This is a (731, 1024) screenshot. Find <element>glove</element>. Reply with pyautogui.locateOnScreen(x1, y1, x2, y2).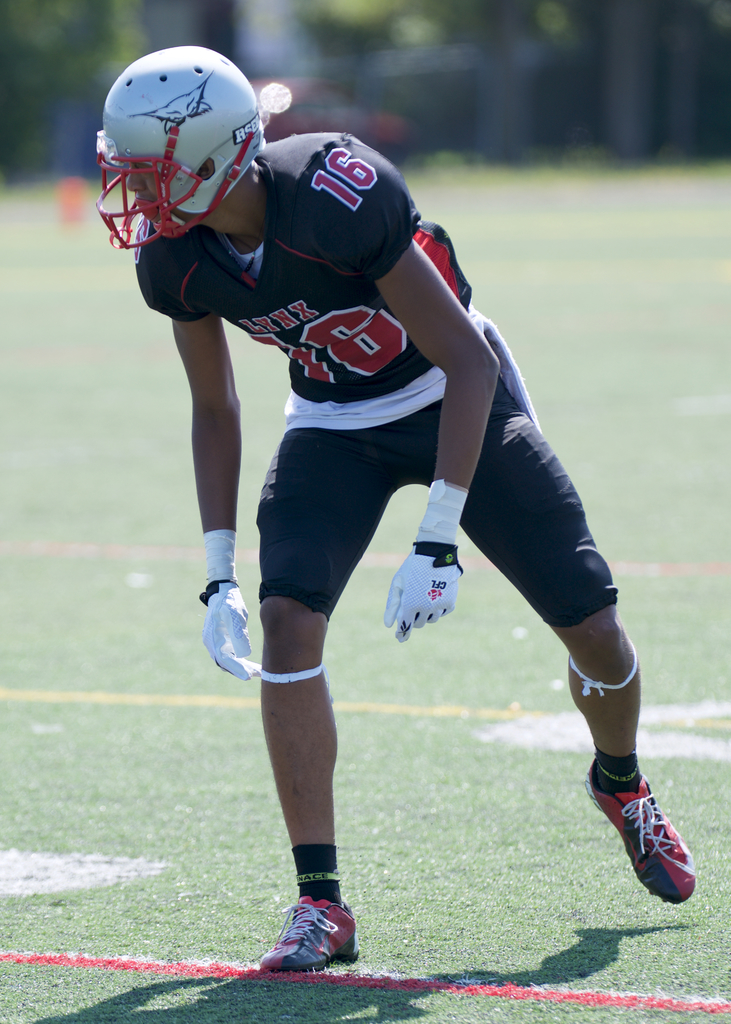
pyautogui.locateOnScreen(197, 577, 253, 673).
